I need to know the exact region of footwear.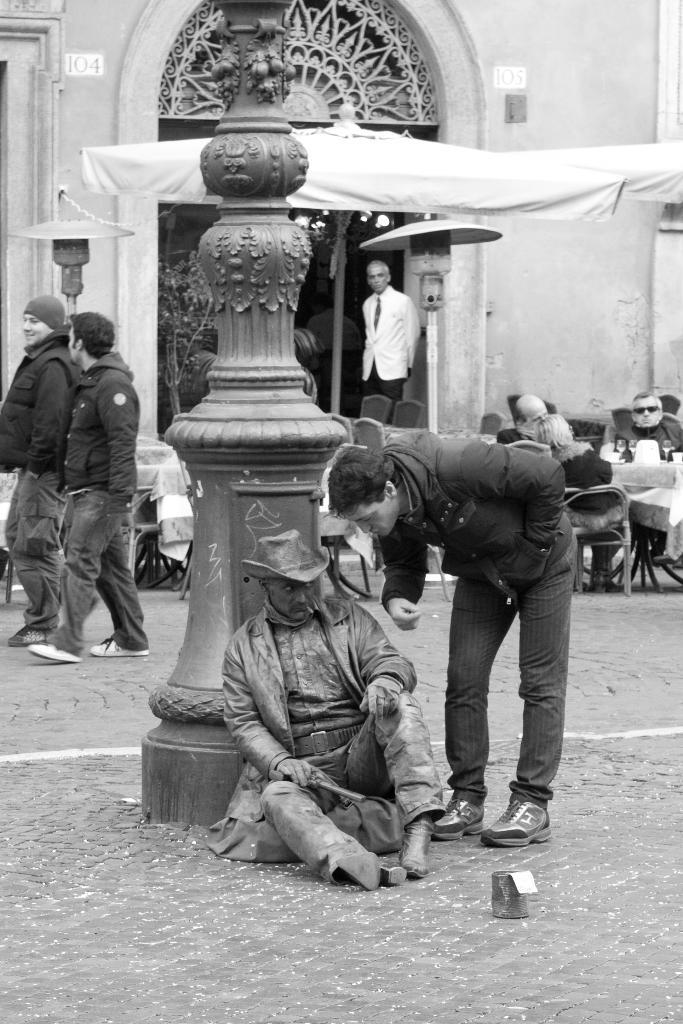
Region: pyautogui.locateOnScreen(331, 850, 404, 890).
